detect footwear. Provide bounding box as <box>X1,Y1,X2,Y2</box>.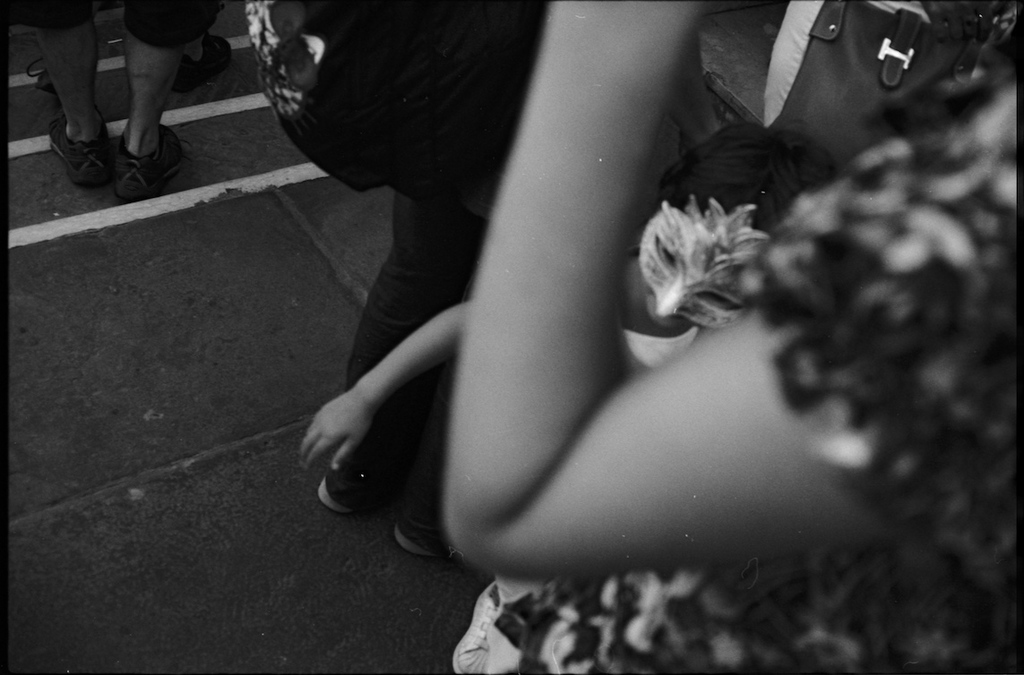
<box>313,449,403,512</box>.
